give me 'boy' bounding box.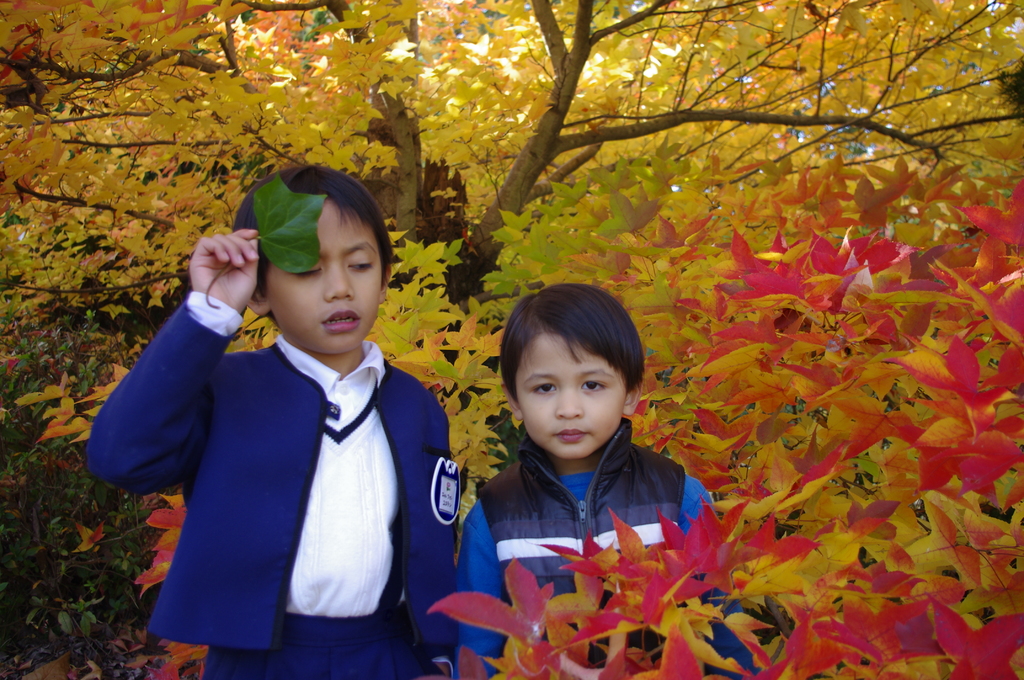
detection(458, 285, 763, 679).
